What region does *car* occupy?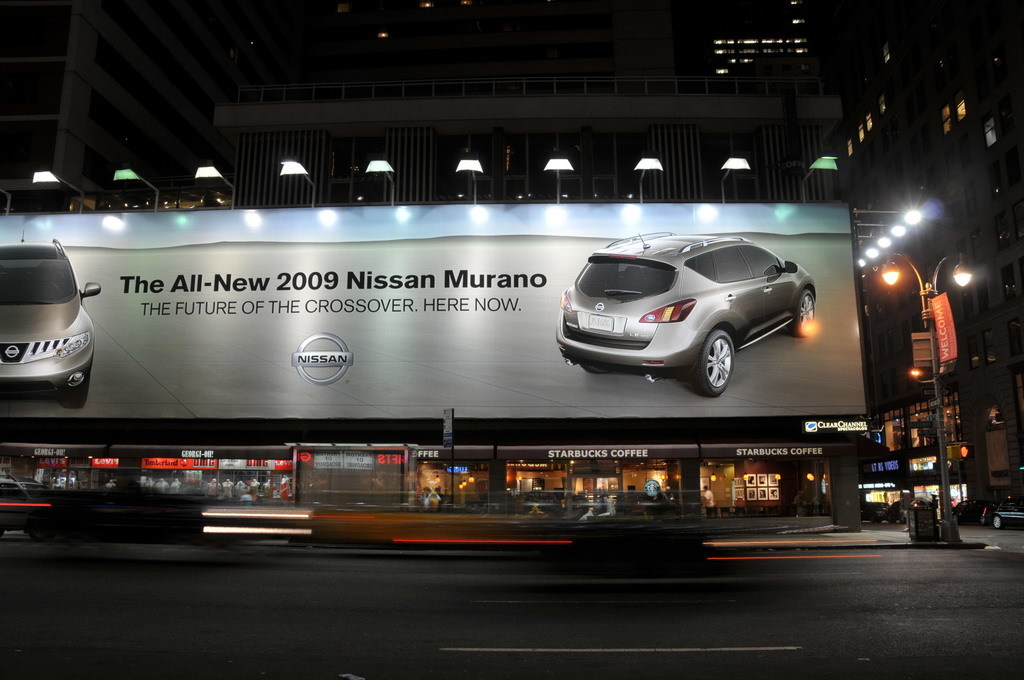
888,497,923,521.
